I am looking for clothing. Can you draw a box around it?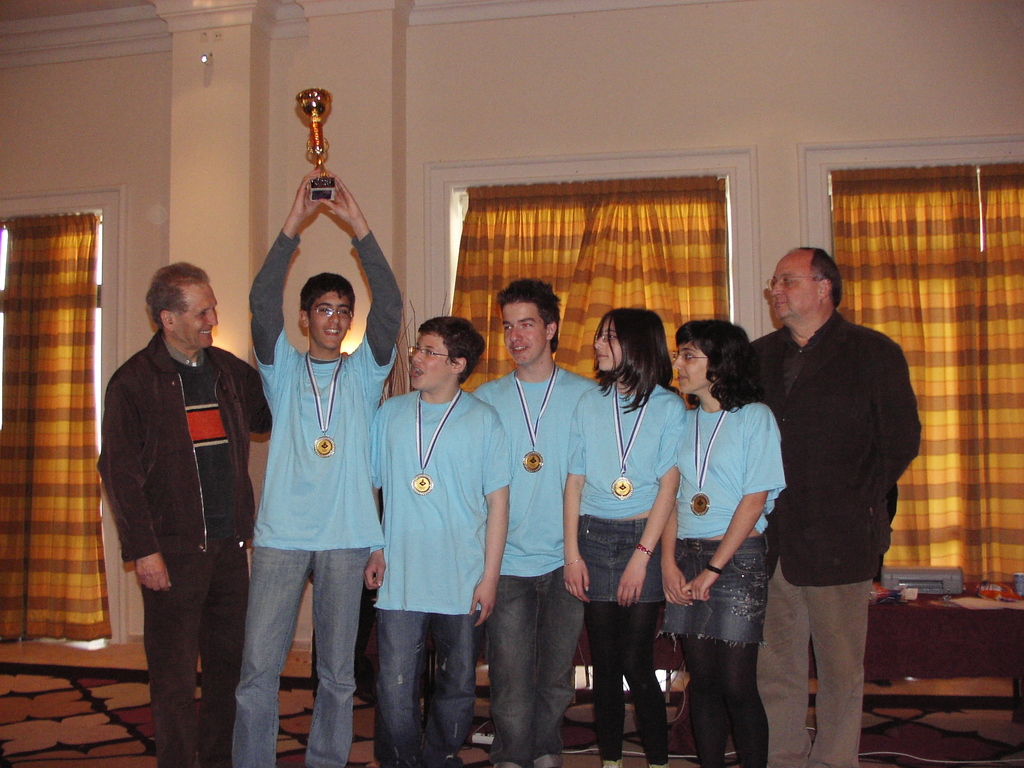
Sure, the bounding box is bbox=(651, 541, 790, 636).
